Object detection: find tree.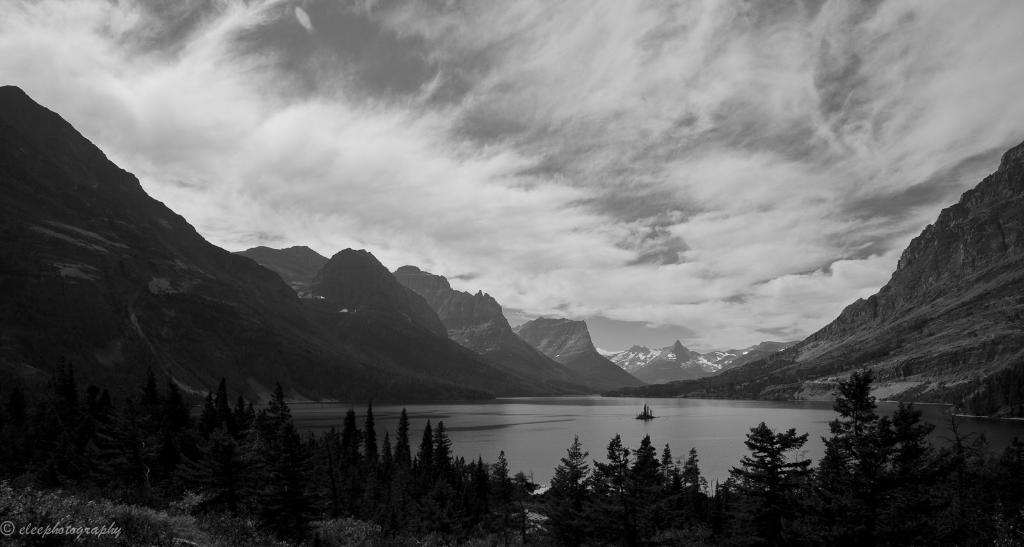
[x1=591, y1=435, x2=646, y2=530].
